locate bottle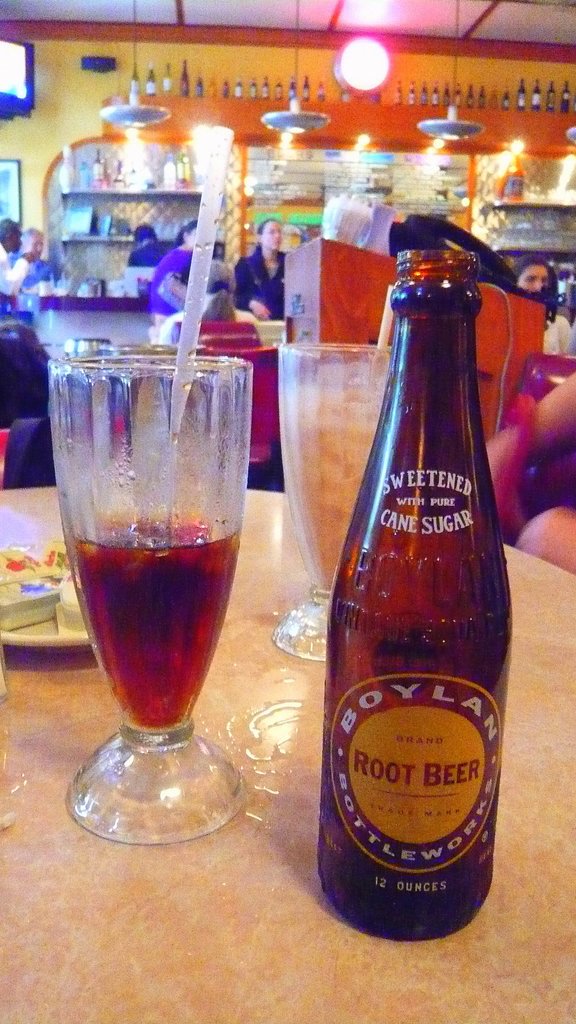
l=126, t=60, r=140, b=92
